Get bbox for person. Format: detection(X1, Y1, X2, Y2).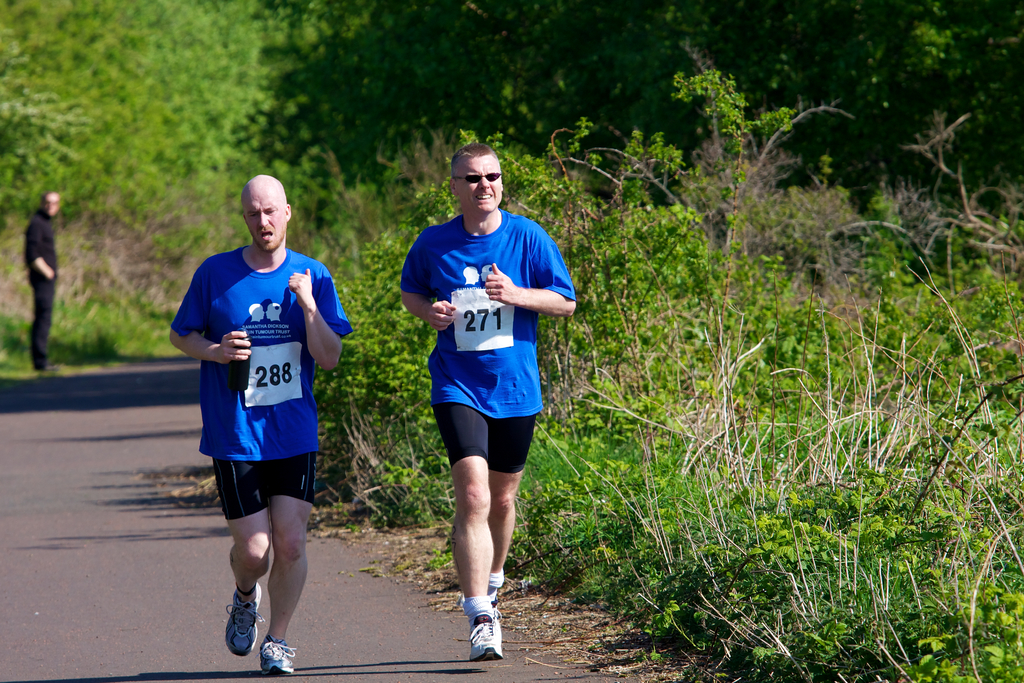
detection(401, 144, 578, 659).
